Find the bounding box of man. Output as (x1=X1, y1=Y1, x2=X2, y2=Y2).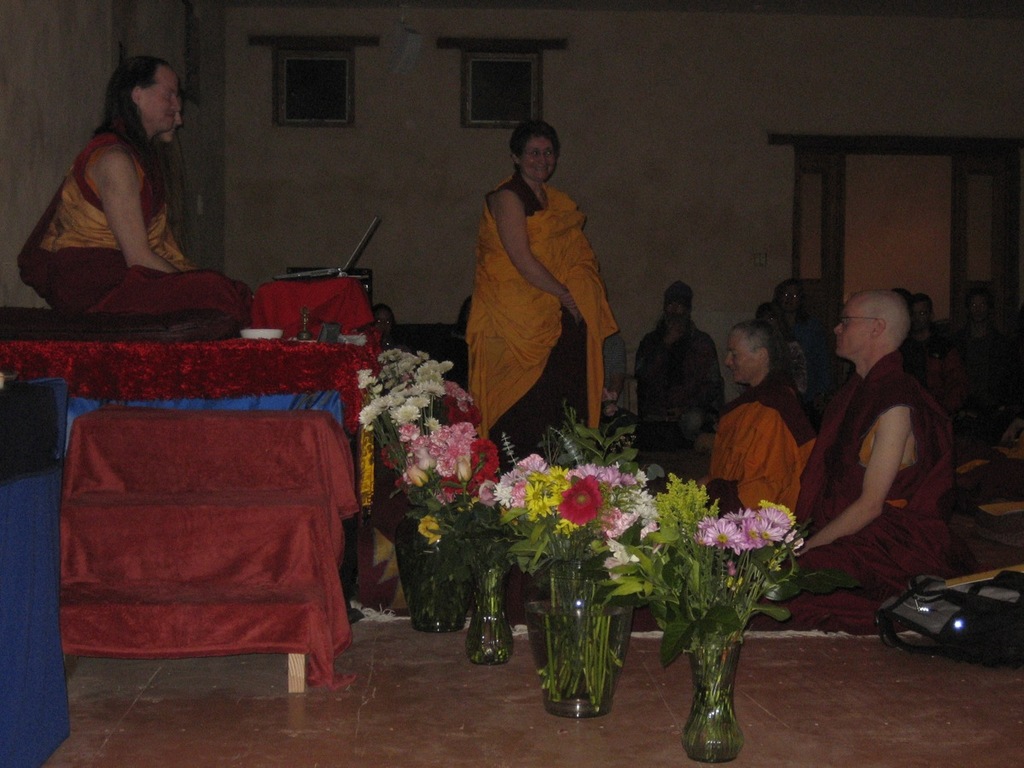
(x1=690, y1=319, x2=819, y2=520).
